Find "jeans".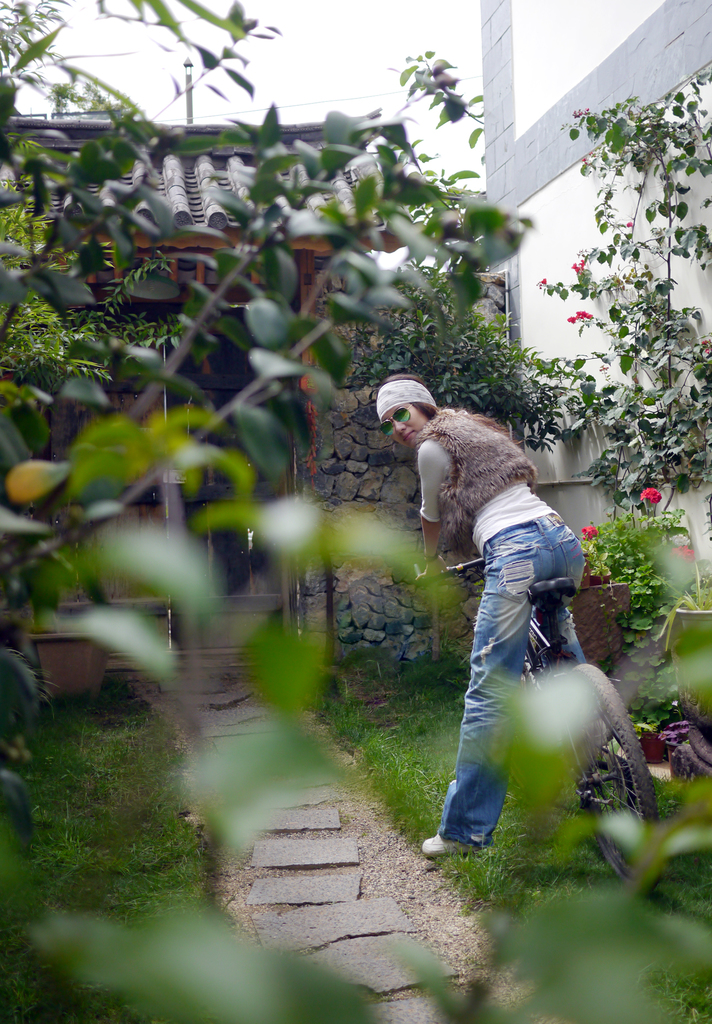
<box>433,512,592,849</box>.
